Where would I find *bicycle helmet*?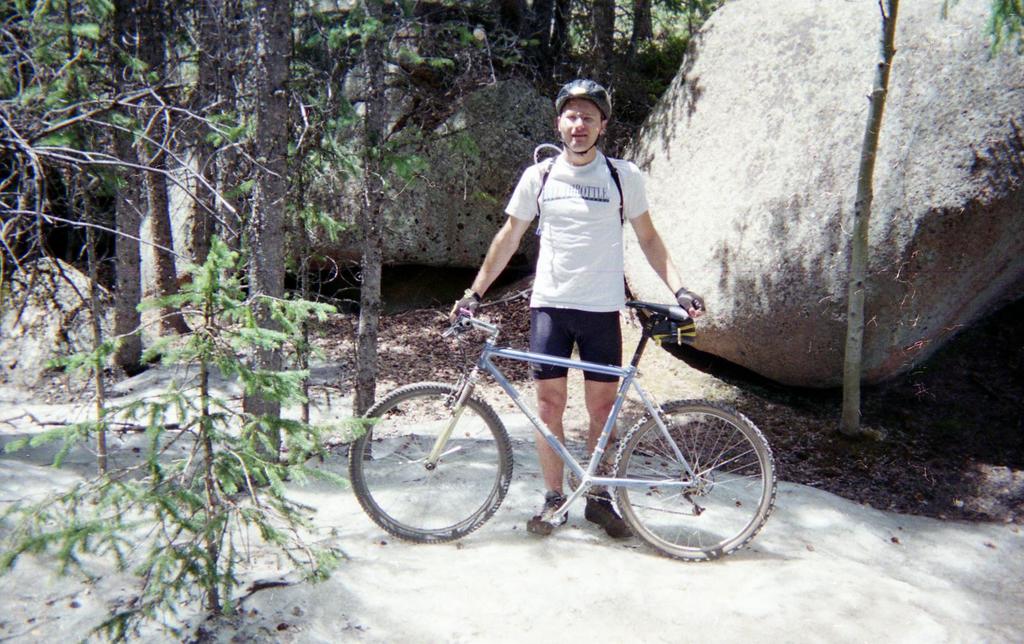
At 546,76,609,122.
